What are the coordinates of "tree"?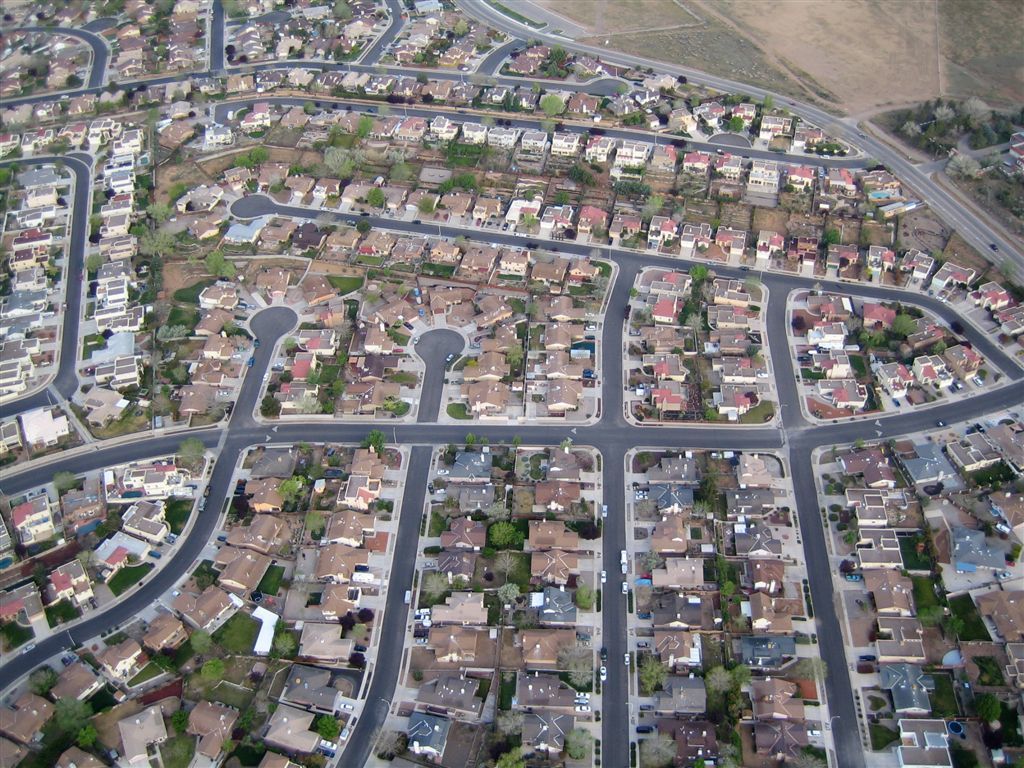
BBox(362, 429, 387, 457).
